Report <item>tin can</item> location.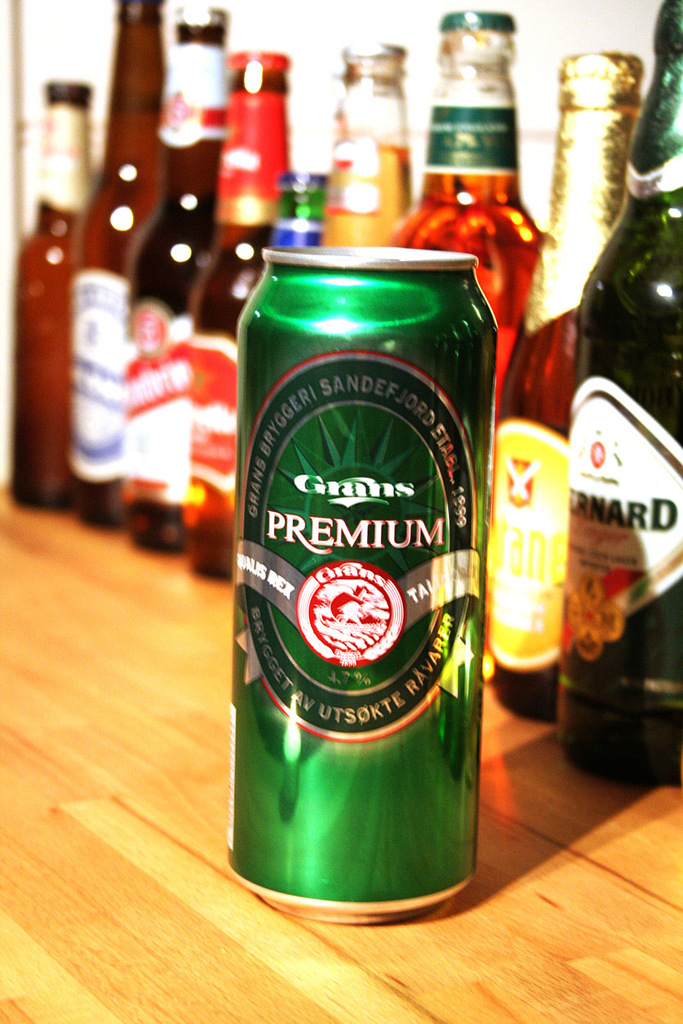
Report: locate(226, 243, 499, 921).
